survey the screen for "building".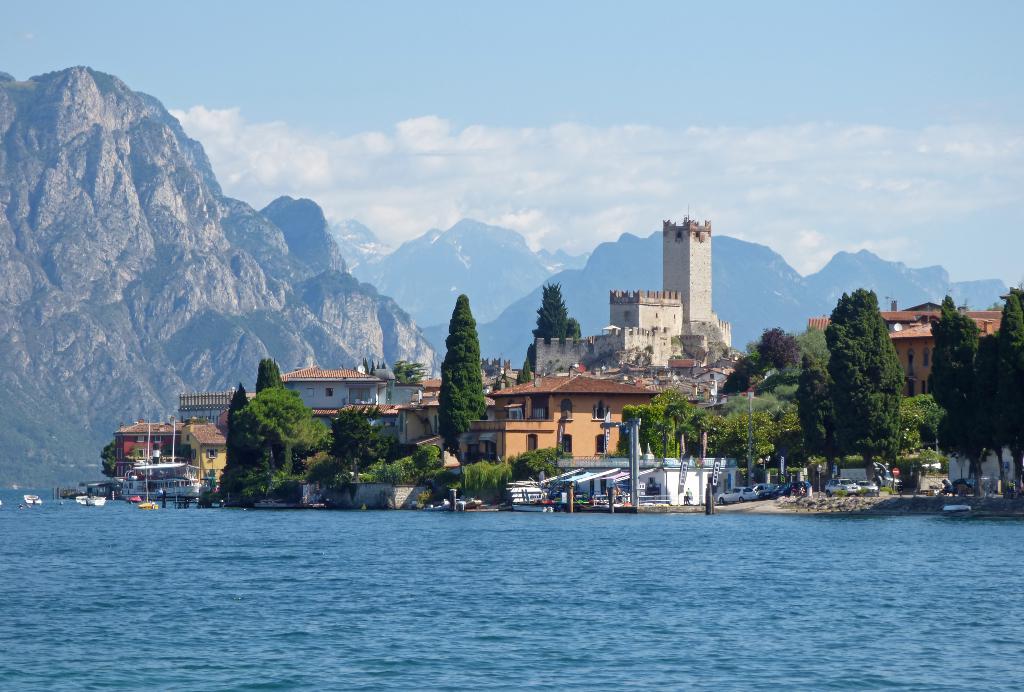
Survey found: (531, 220, 735, 370).
